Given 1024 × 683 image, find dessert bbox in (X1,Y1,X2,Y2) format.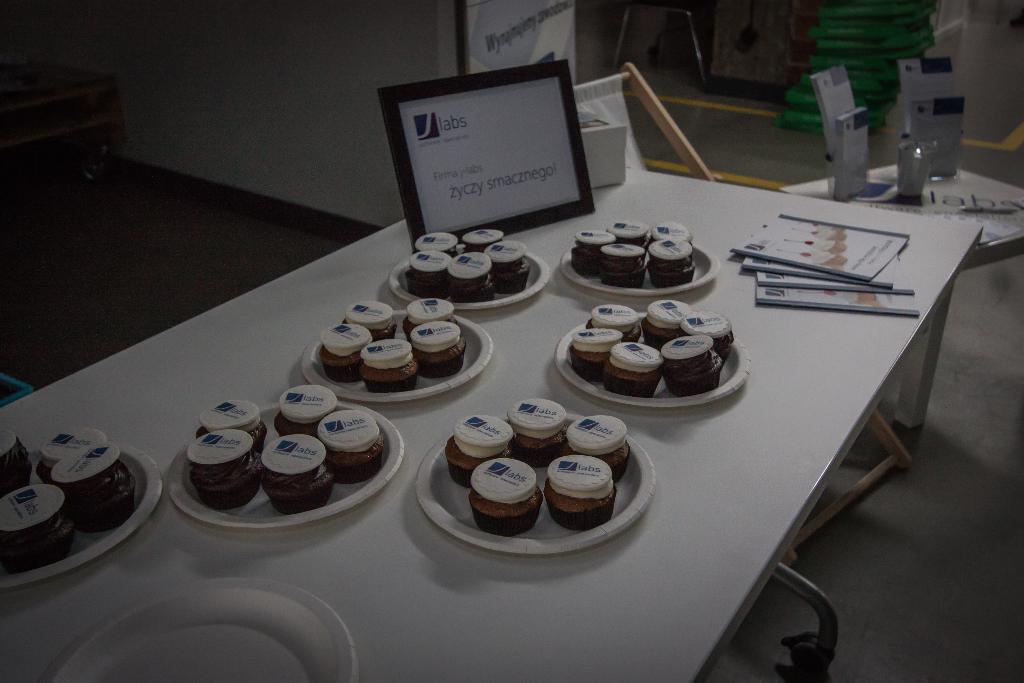
(200,391,262,429).
